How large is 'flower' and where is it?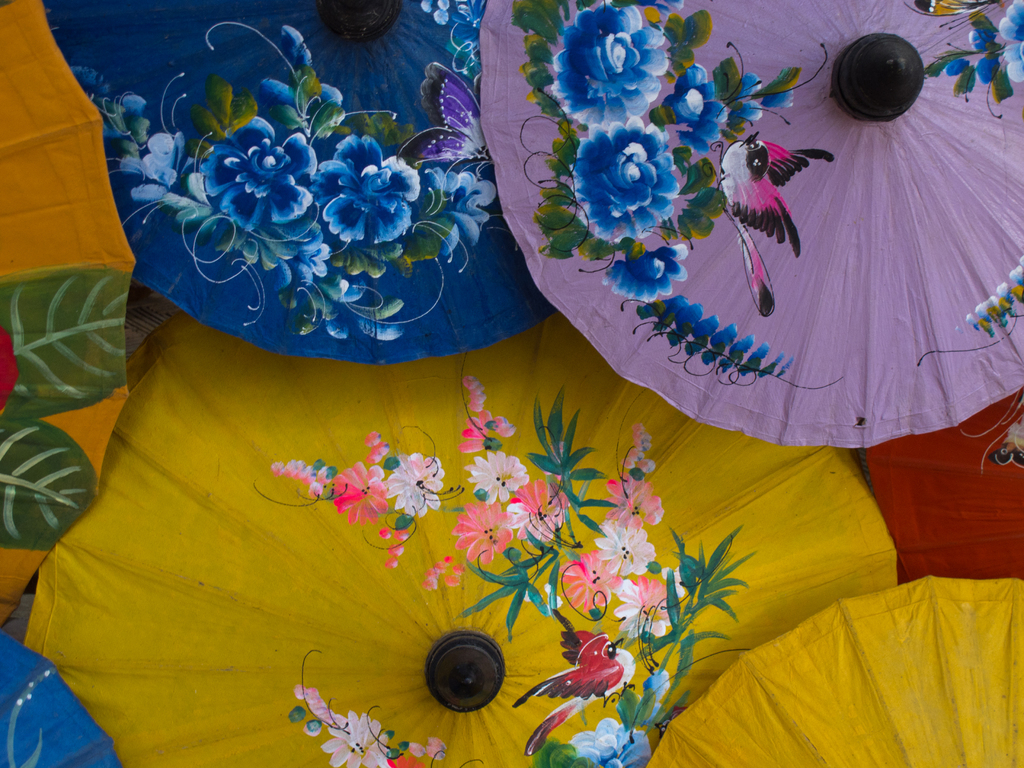
Bounding box: 382 452 449 519.
